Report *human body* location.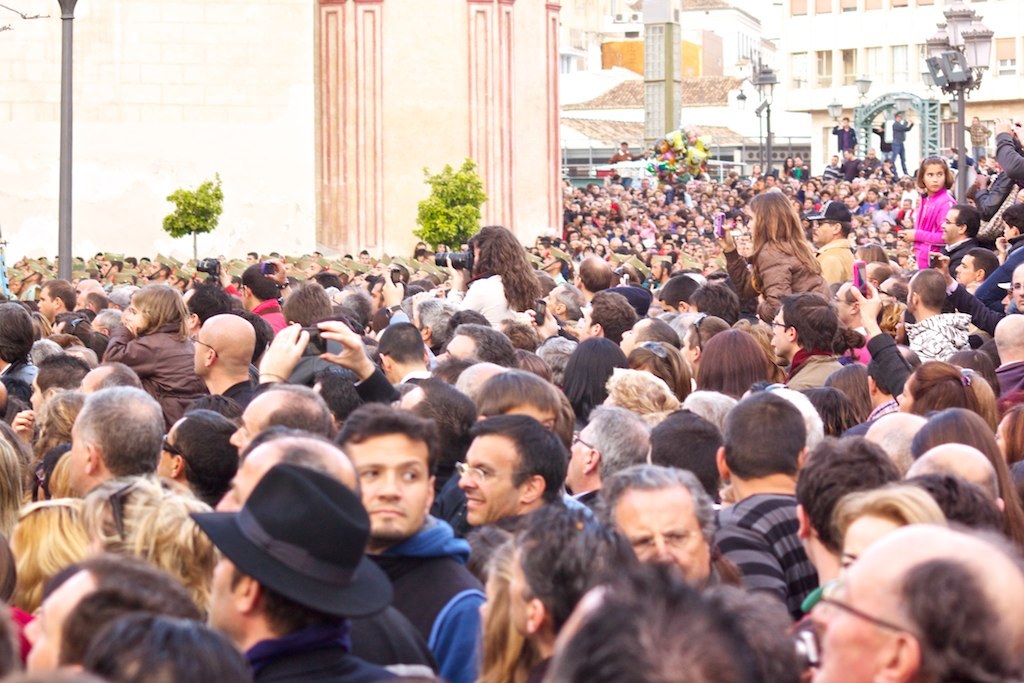
Report: locate(791, 422, 901, 593).
